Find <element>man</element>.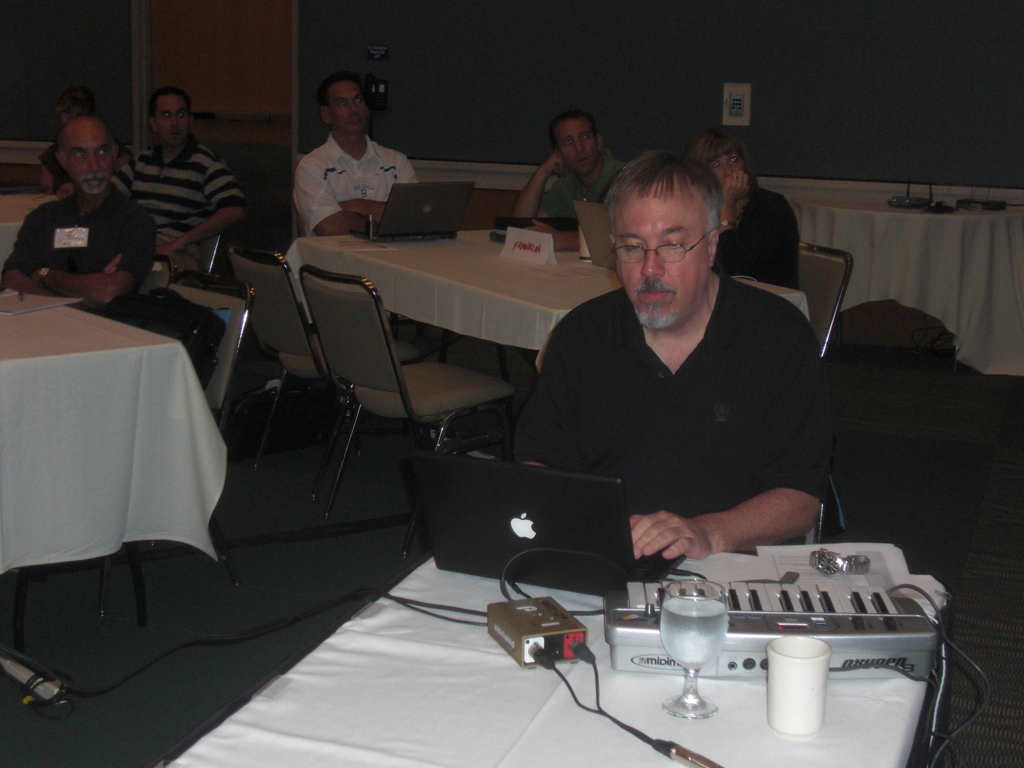
l=500, t=155, r=842, b=587.
